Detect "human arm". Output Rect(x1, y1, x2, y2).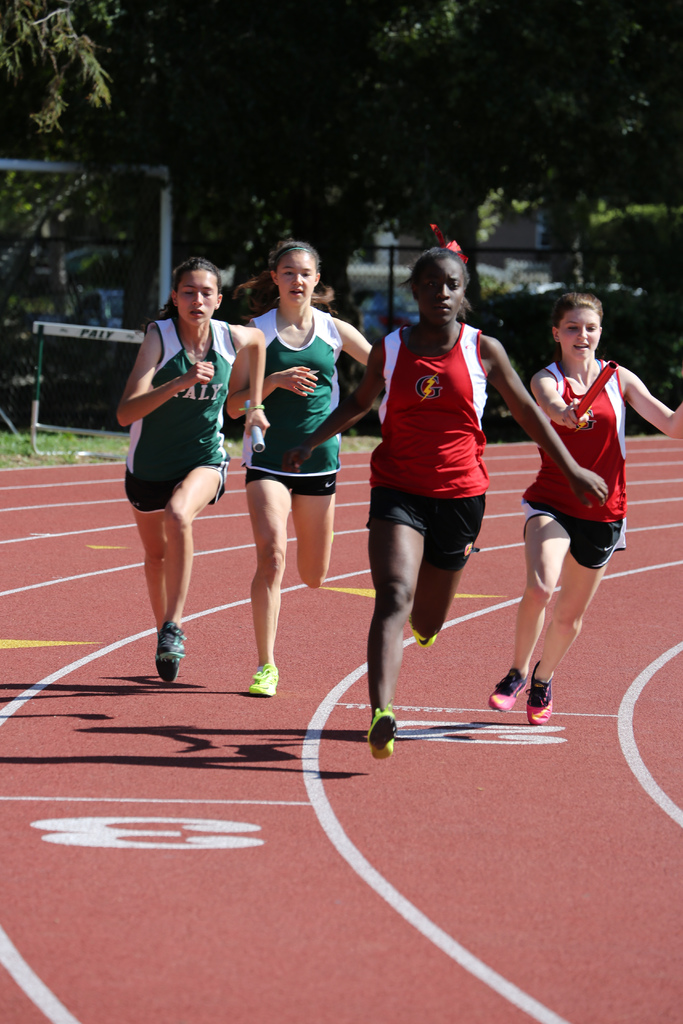
Rect(113, 321, 183, 429).
